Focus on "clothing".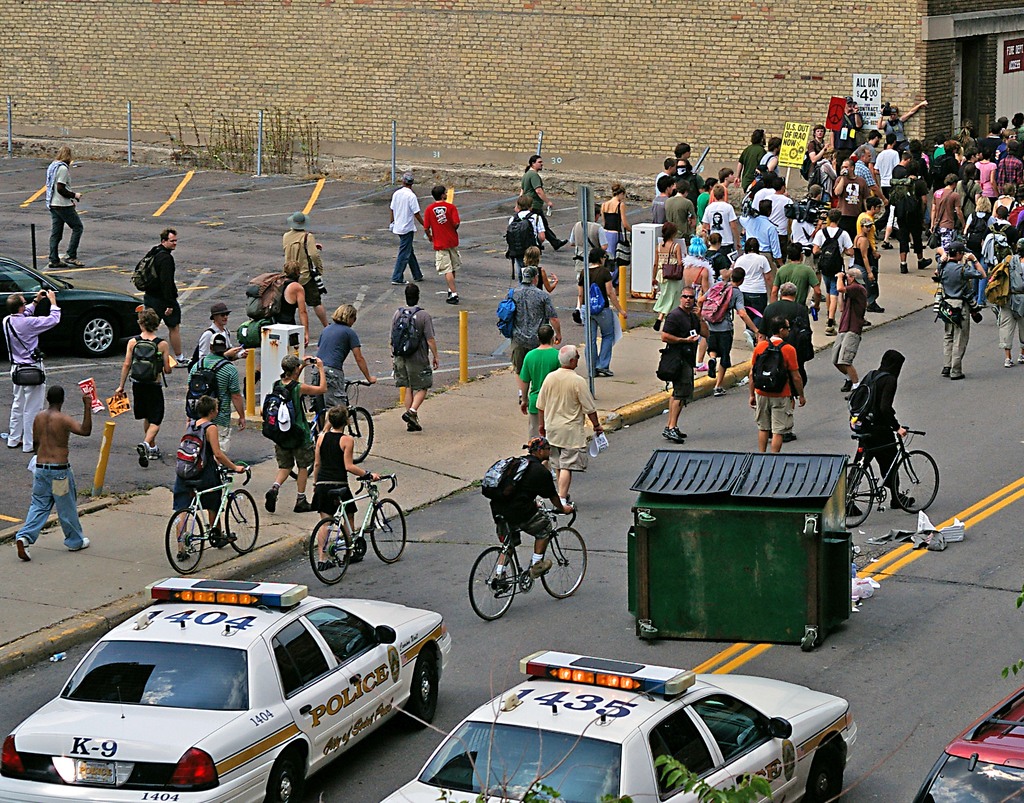
Focused at 138/337/161/428.
